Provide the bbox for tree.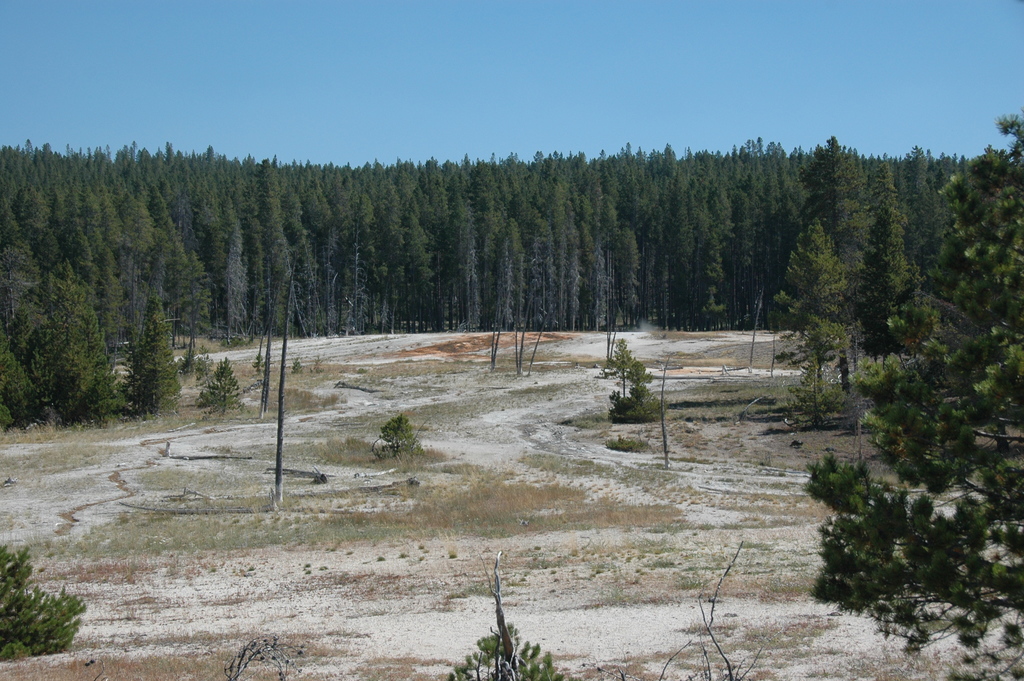
(376,414,419,461).
